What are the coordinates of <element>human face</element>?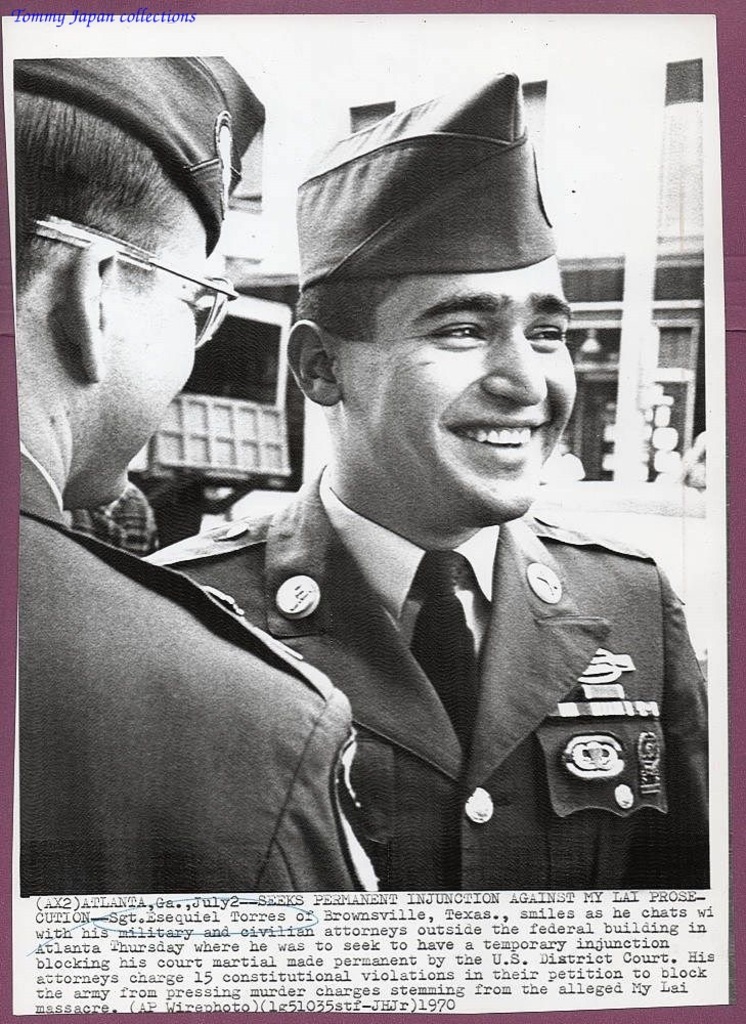
345,241,595,544.
